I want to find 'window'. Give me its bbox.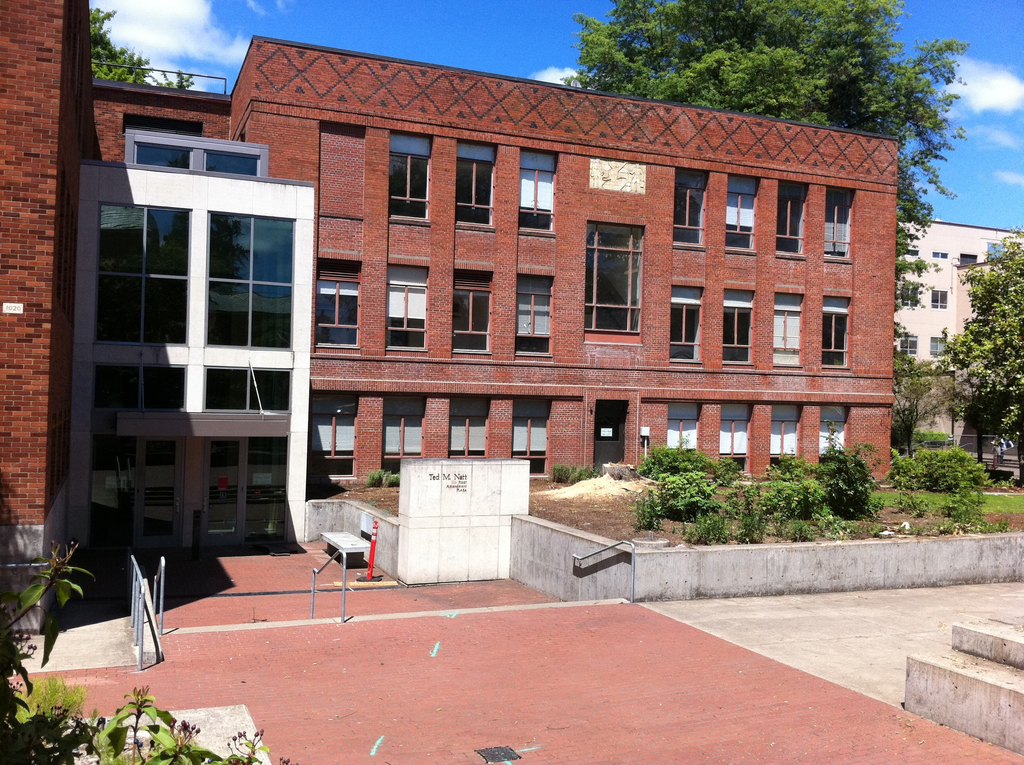
left=822, top=297, right=849, bottom=366.
